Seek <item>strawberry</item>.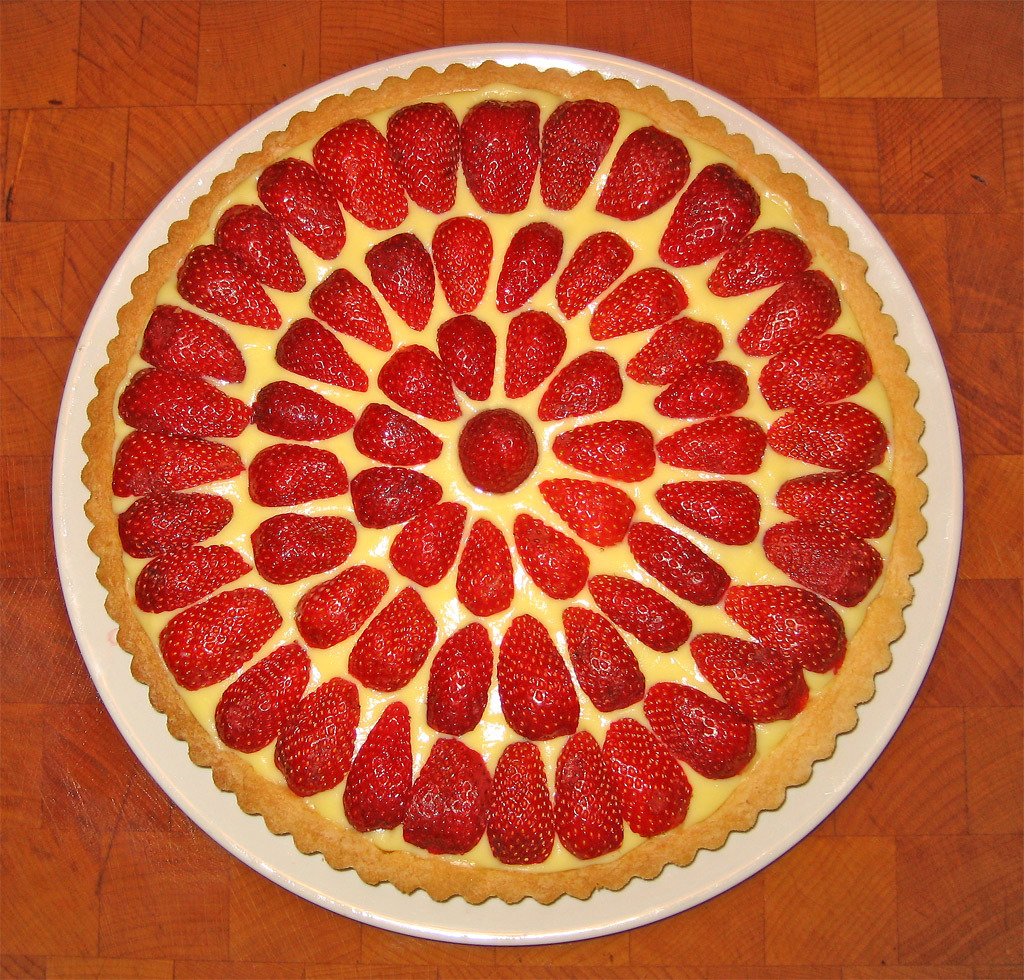
x1=460 y1=412 x2=533 y2=490.
